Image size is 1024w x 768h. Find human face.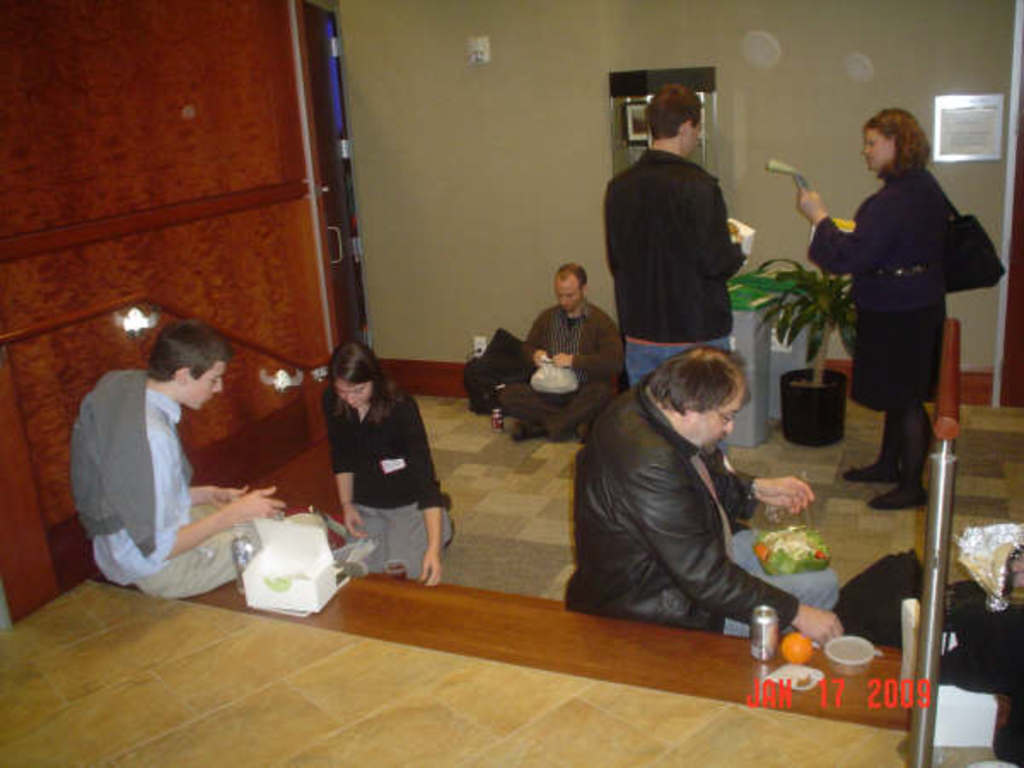
bbox(333, 377, 370, 408).
